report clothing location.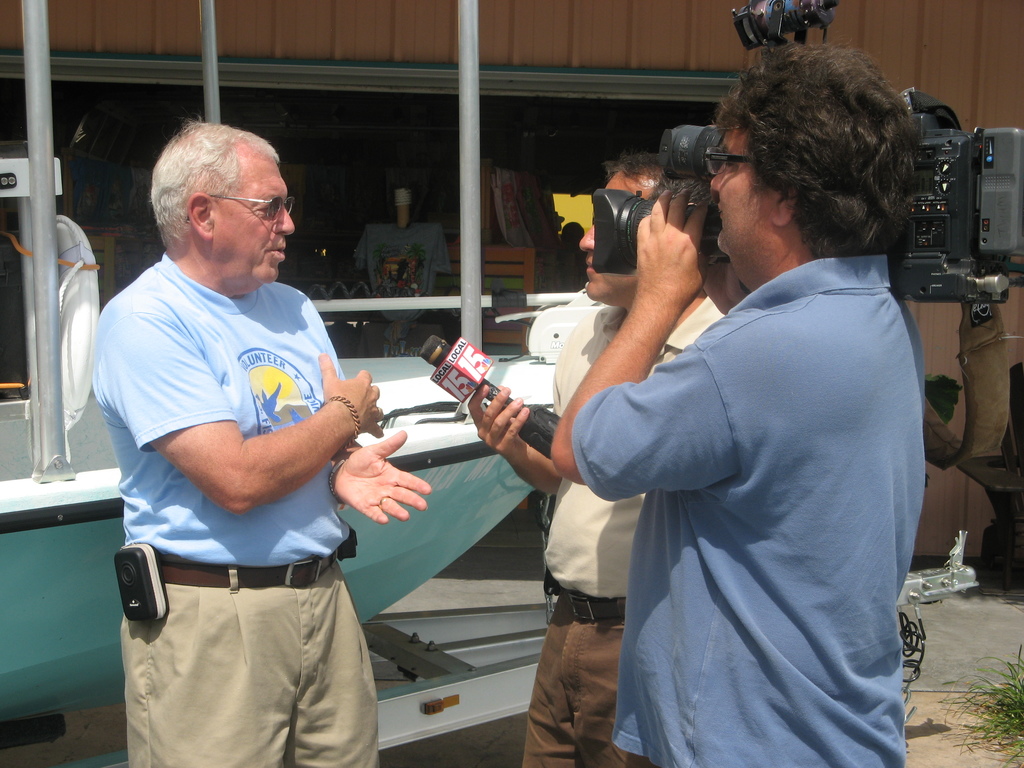
Report: box(563, 252, 926, 767).
